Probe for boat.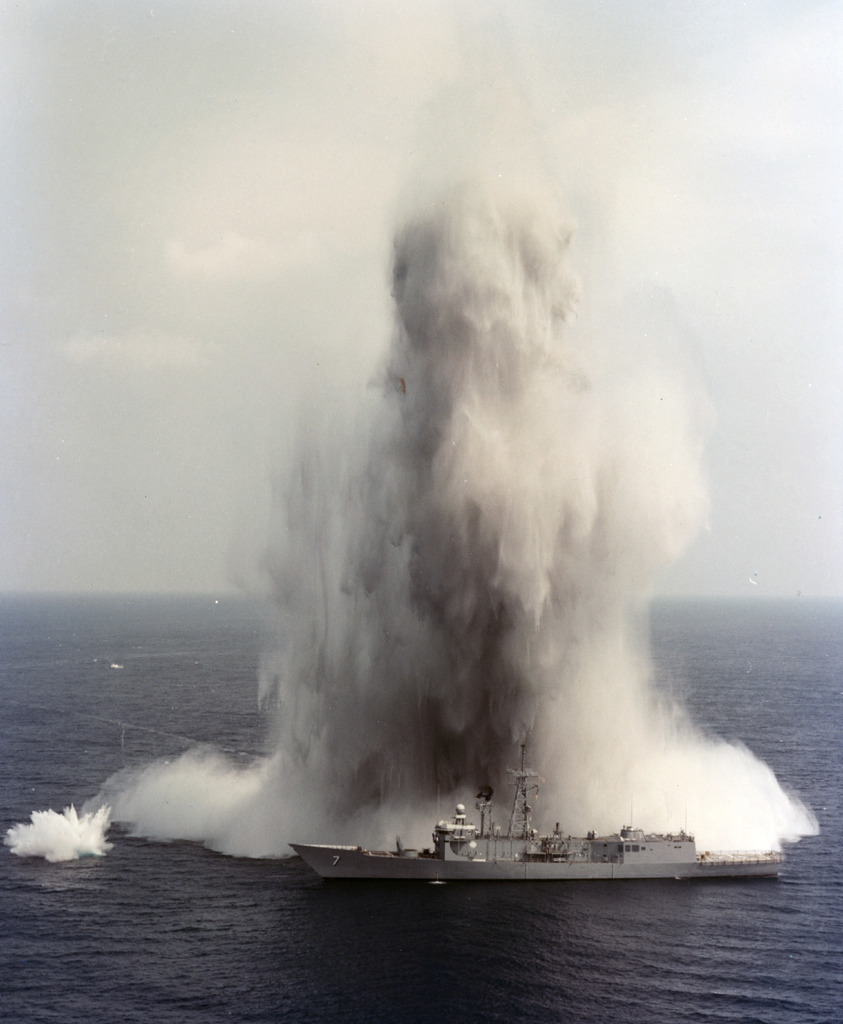
Probe result: box=[252, 728, 819, 902].
